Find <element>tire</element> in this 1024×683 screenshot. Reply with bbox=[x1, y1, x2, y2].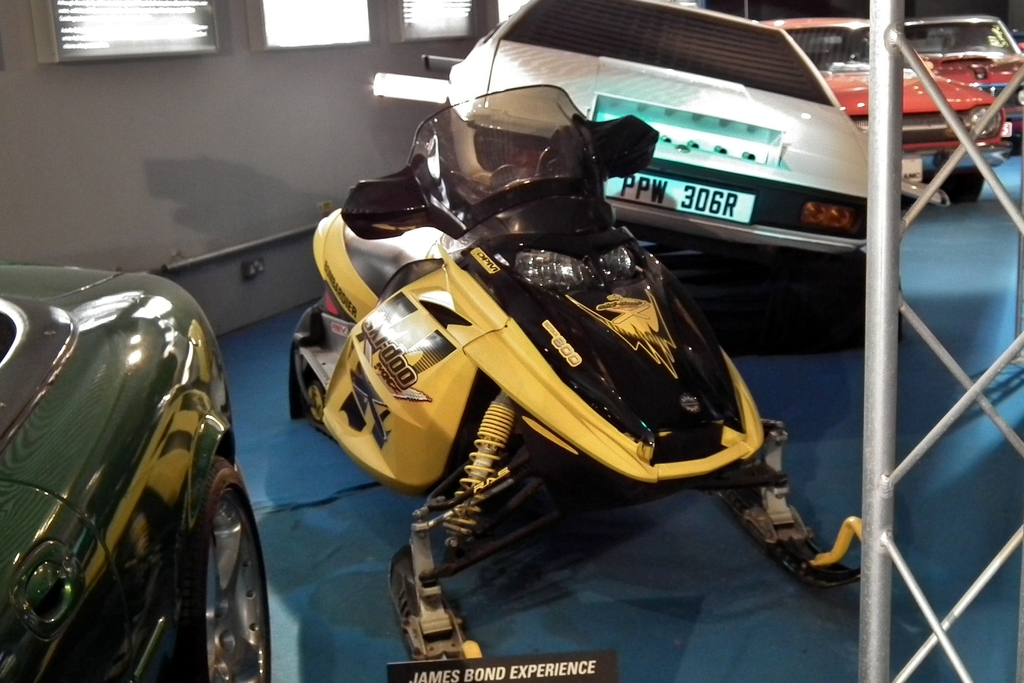
bbox=[1007, 132, 1023, 156].
